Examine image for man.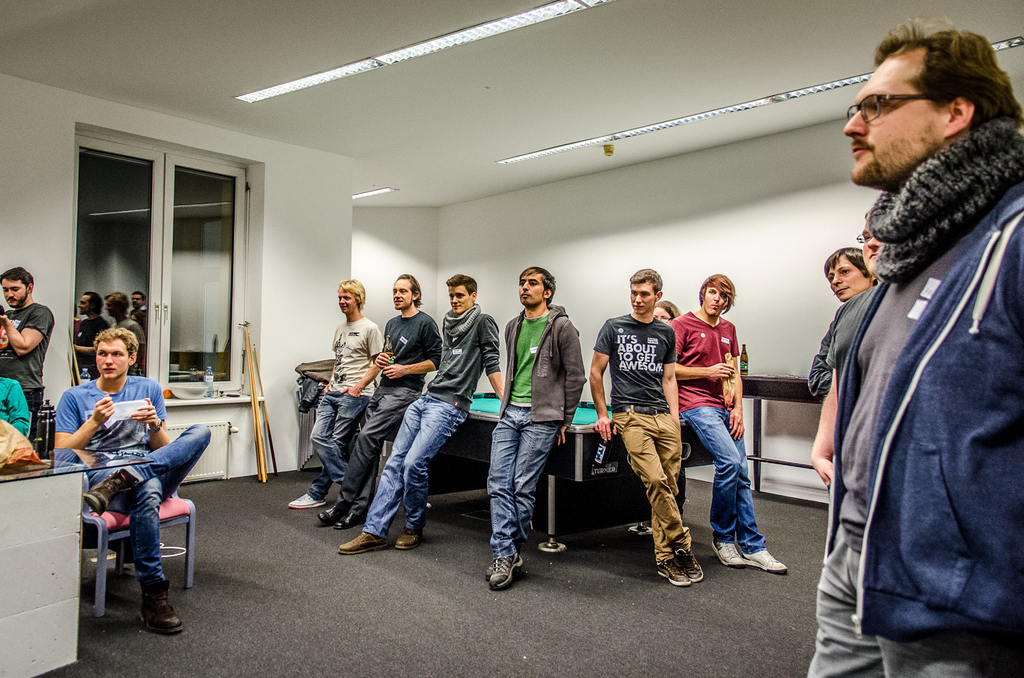
Examination result: l=671, t=276, r=786, b=575.
